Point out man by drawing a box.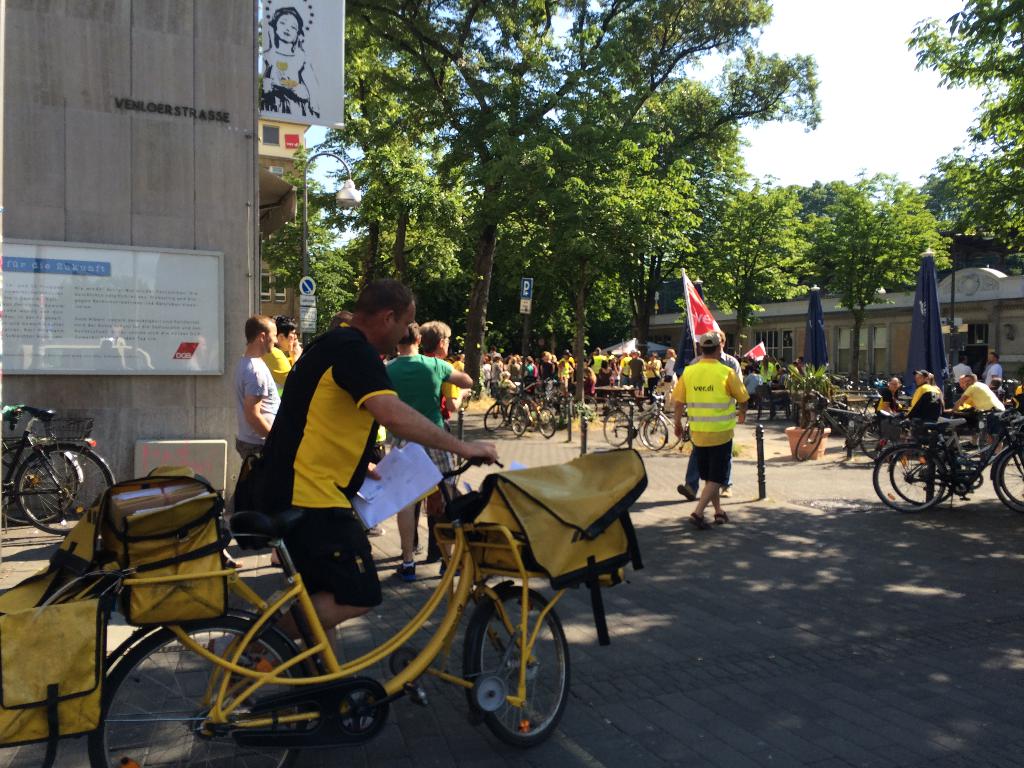
crop(984, 351, 1005, 386).
